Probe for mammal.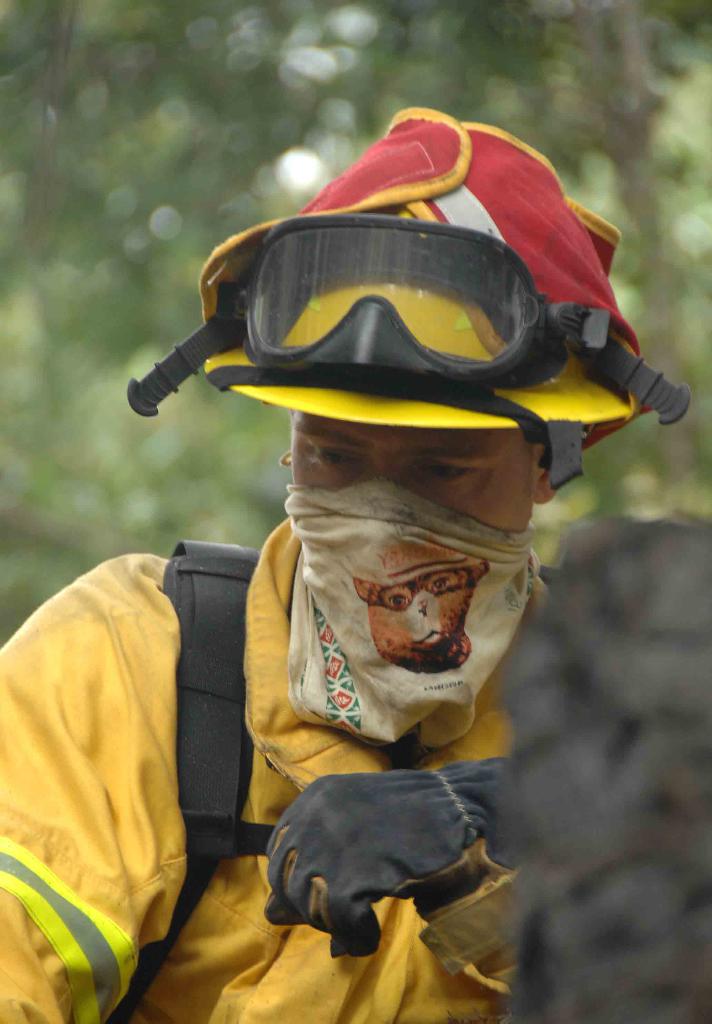
Probe result: <bbox>63, 136, 674, 989</bbox>.
